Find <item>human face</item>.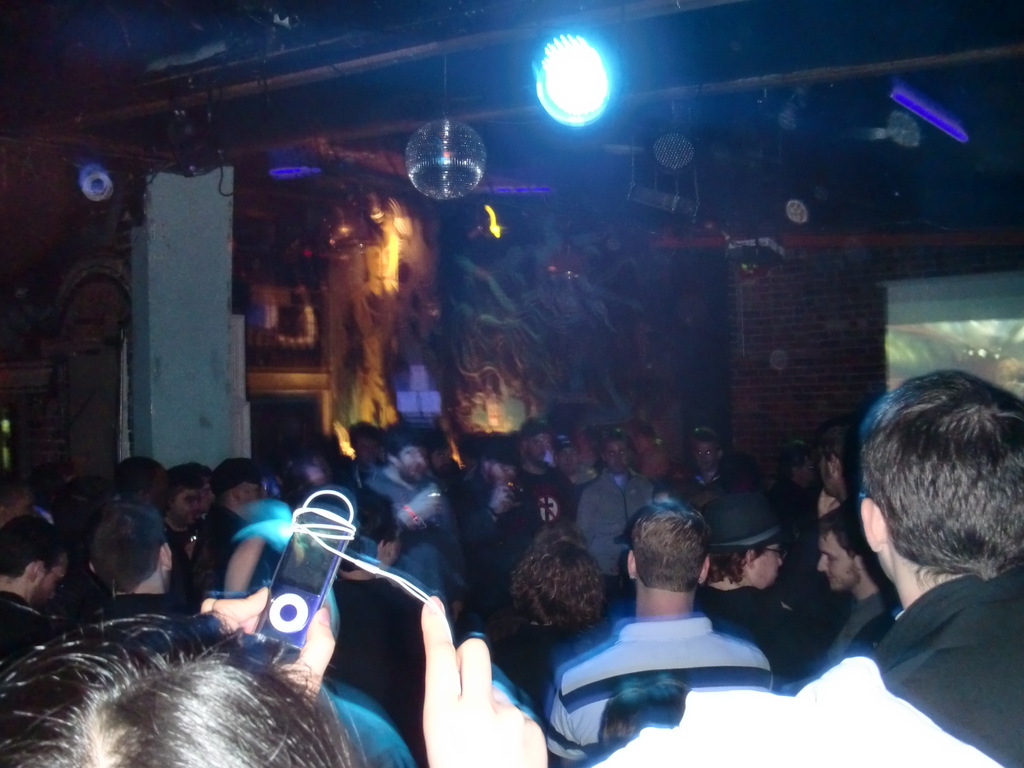
815 531 861 591.
